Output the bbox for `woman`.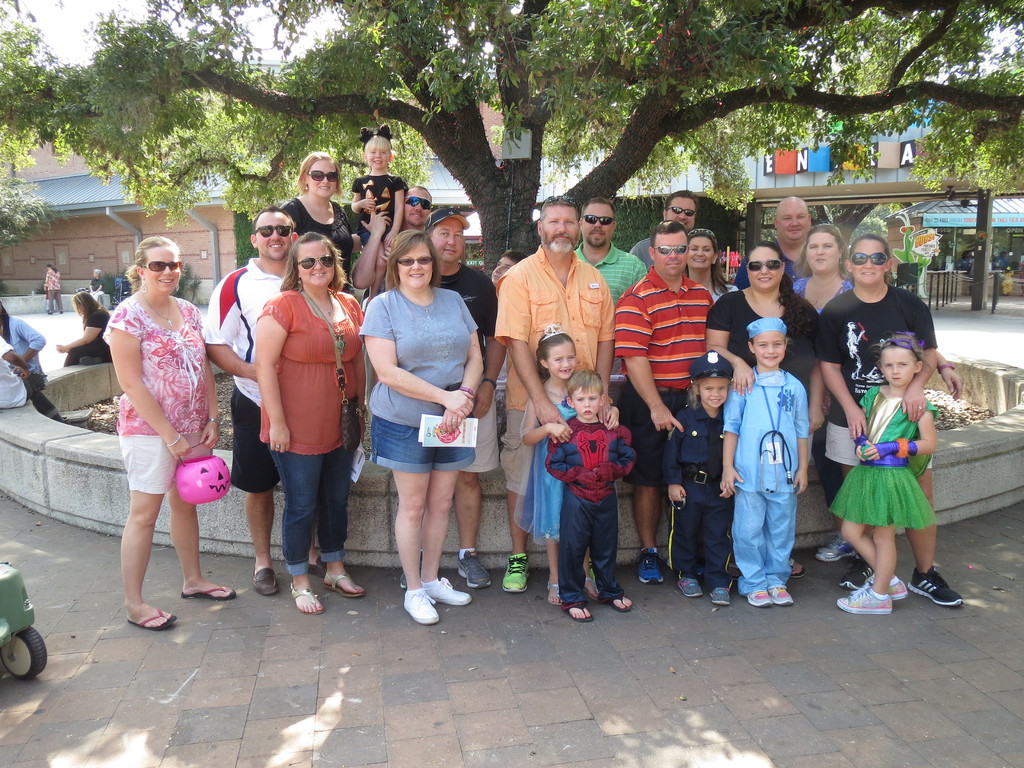
bbox=[708, 241, 821, 578].
